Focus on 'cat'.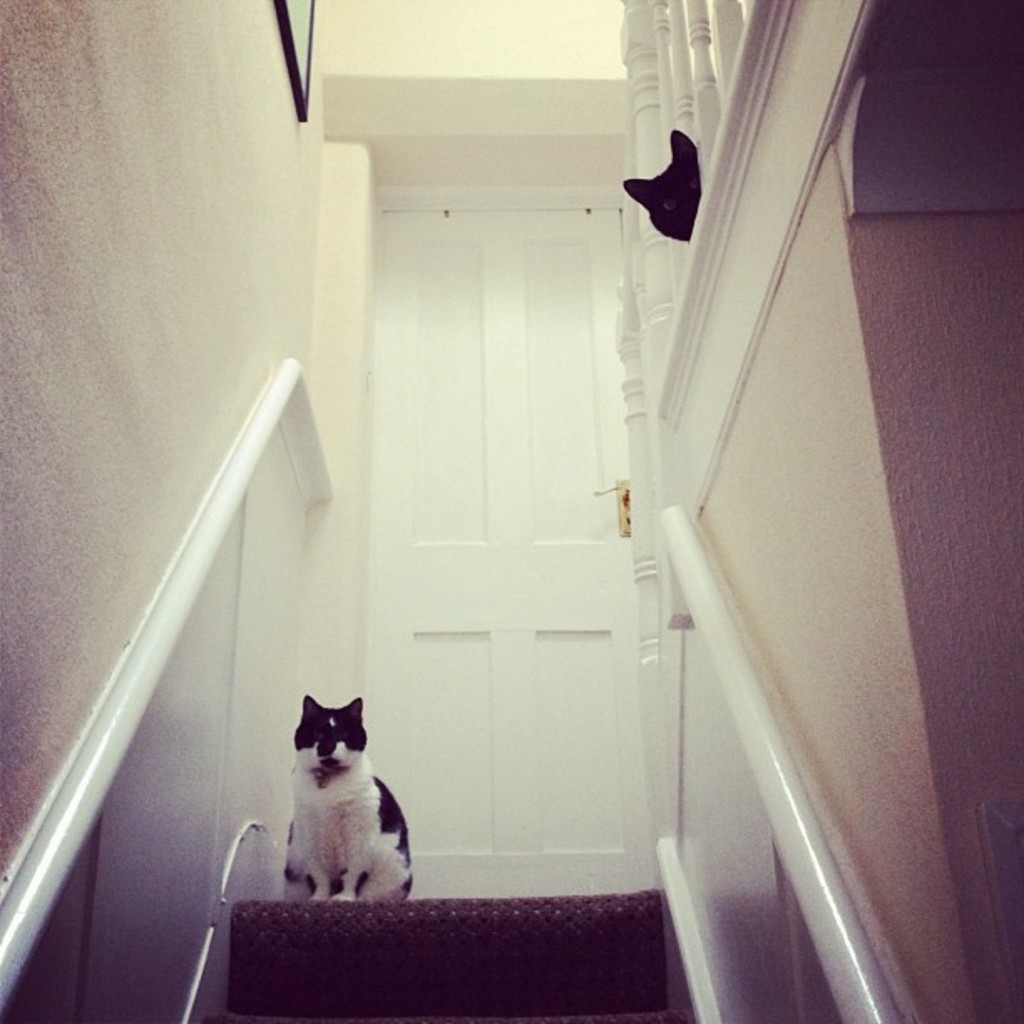
Focused at (left=616, top=125, right=703, bottom=246).
